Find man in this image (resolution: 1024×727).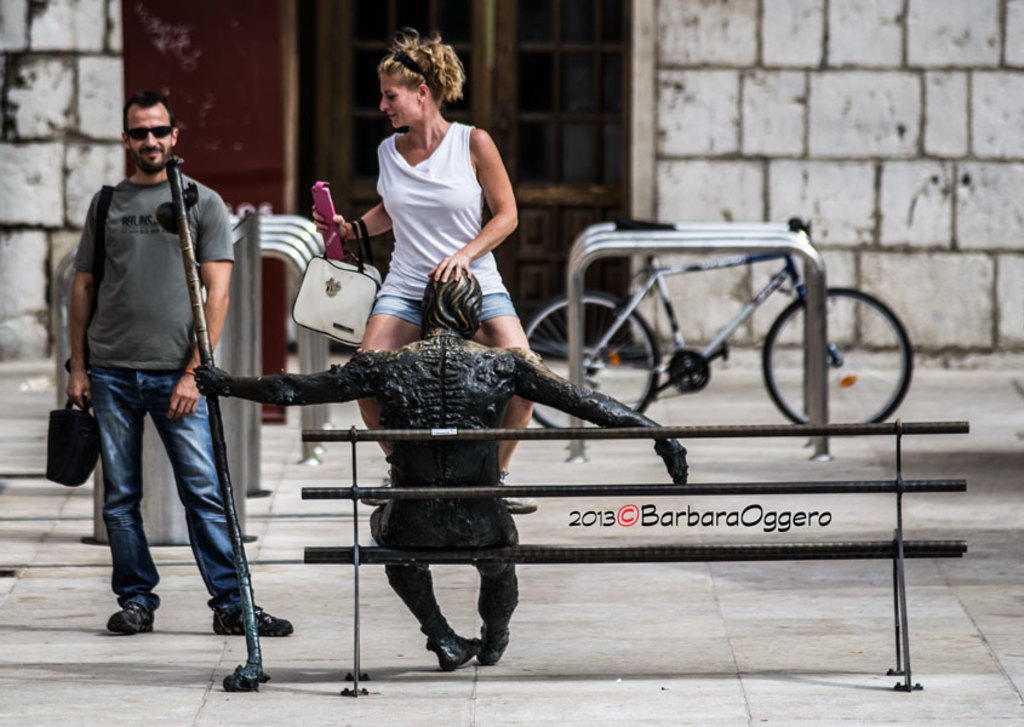
x1=52, y1=104, x2=261, y2=656.
